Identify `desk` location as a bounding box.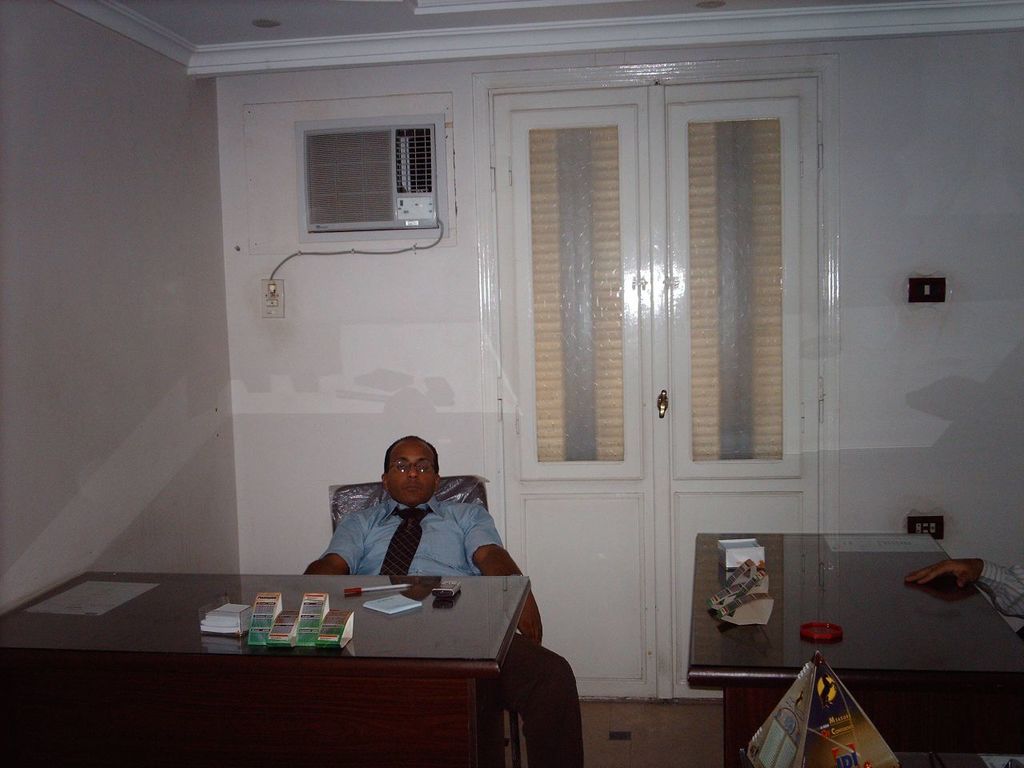
pyautogui.locateOnScreen(682, 530, 1023, 767).
